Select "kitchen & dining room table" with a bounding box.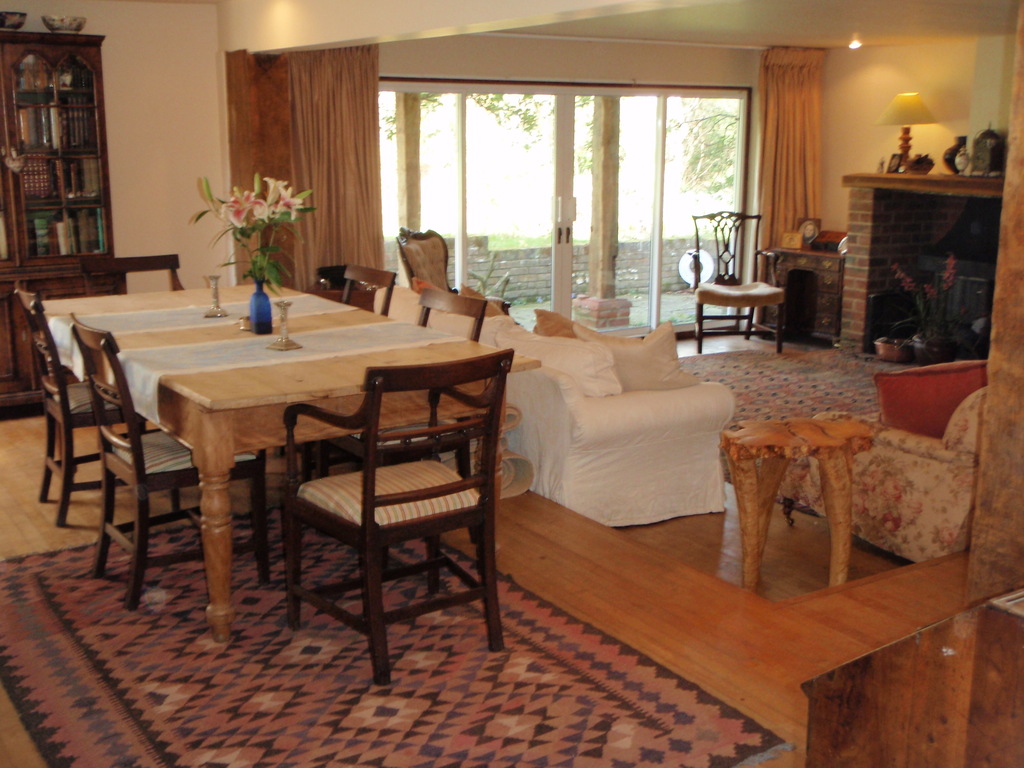
31/274/543/637.
